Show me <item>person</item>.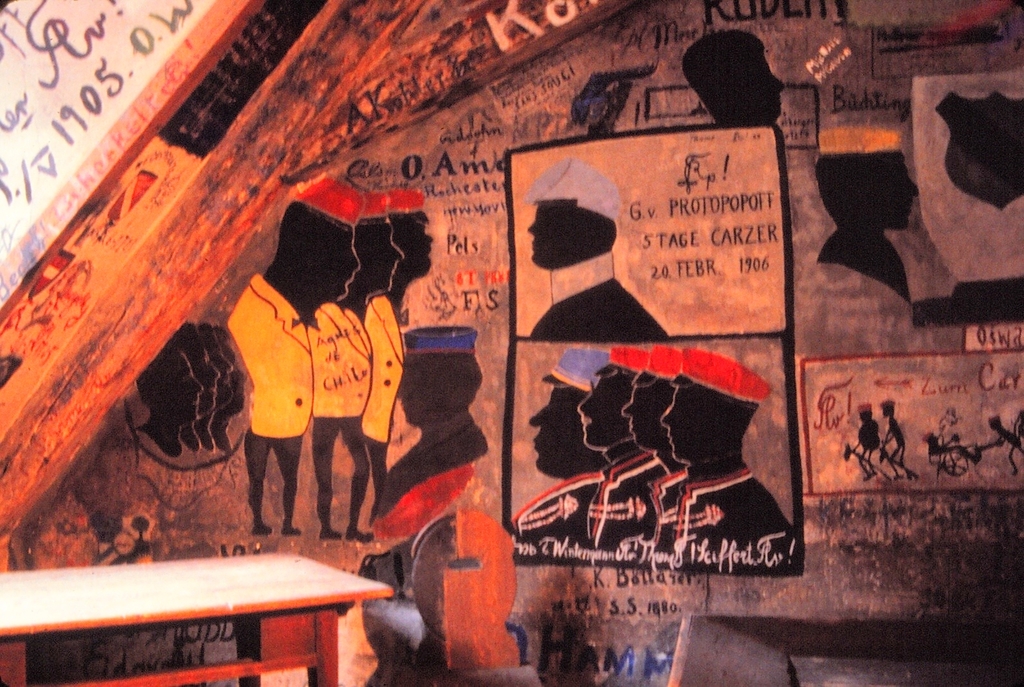
<item>person</item> is here: <box>224,172,362,538</box>.
